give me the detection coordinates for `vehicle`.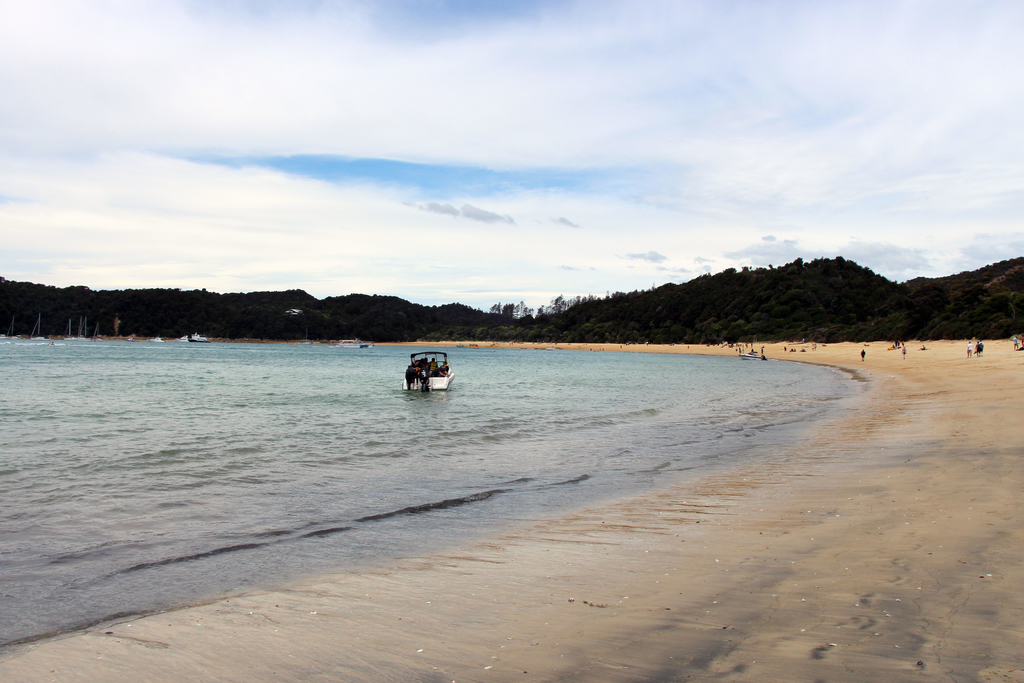
bbox(396, 345, 461, 400).
